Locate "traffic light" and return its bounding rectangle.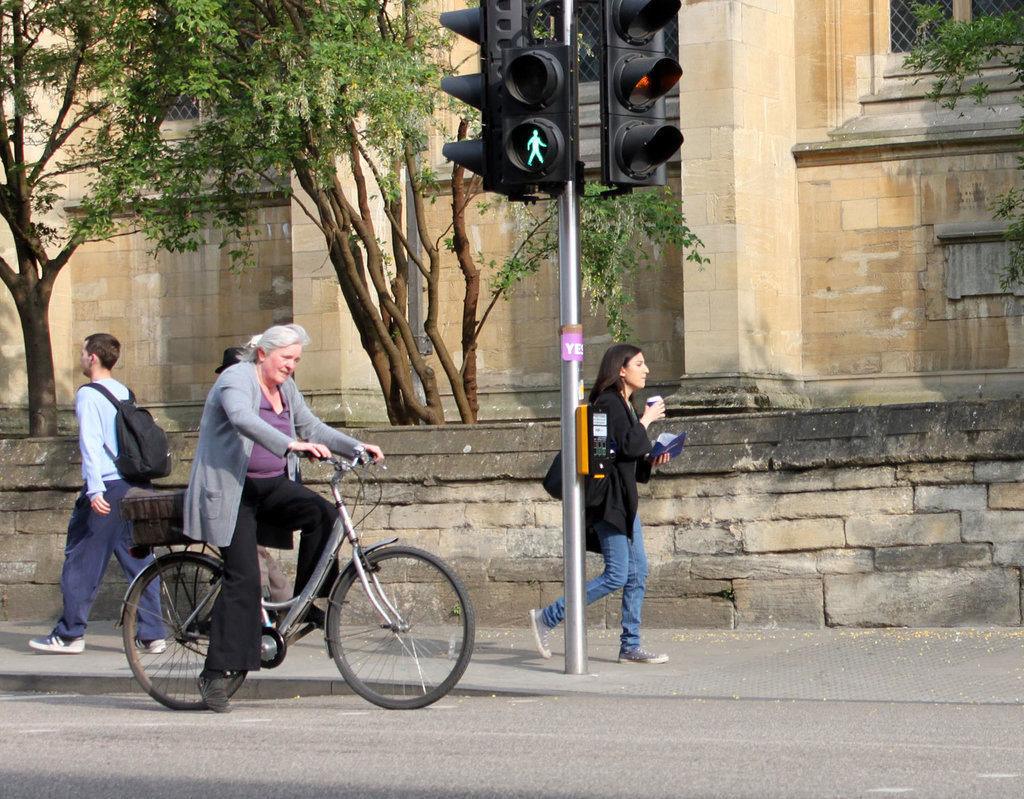
pyautogui.locateOnScreen(500, 45, 575, 180).
